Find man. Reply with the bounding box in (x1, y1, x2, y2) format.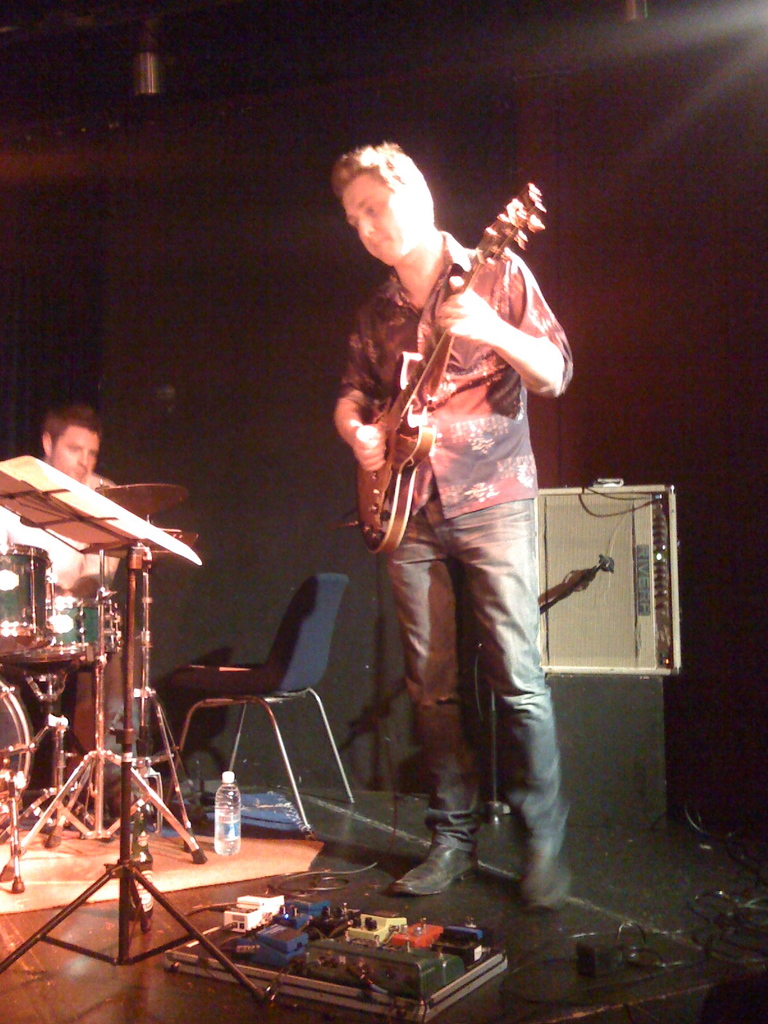
(304, 114, 602, 900).
